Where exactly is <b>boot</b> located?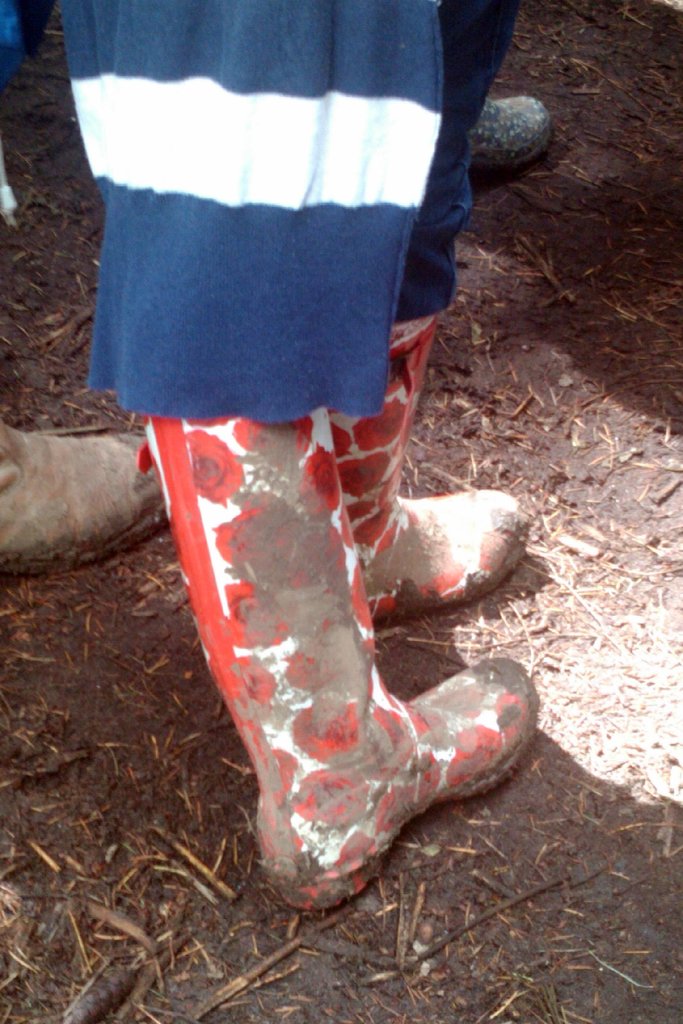
Its bounding box is 152,396,535,913.
